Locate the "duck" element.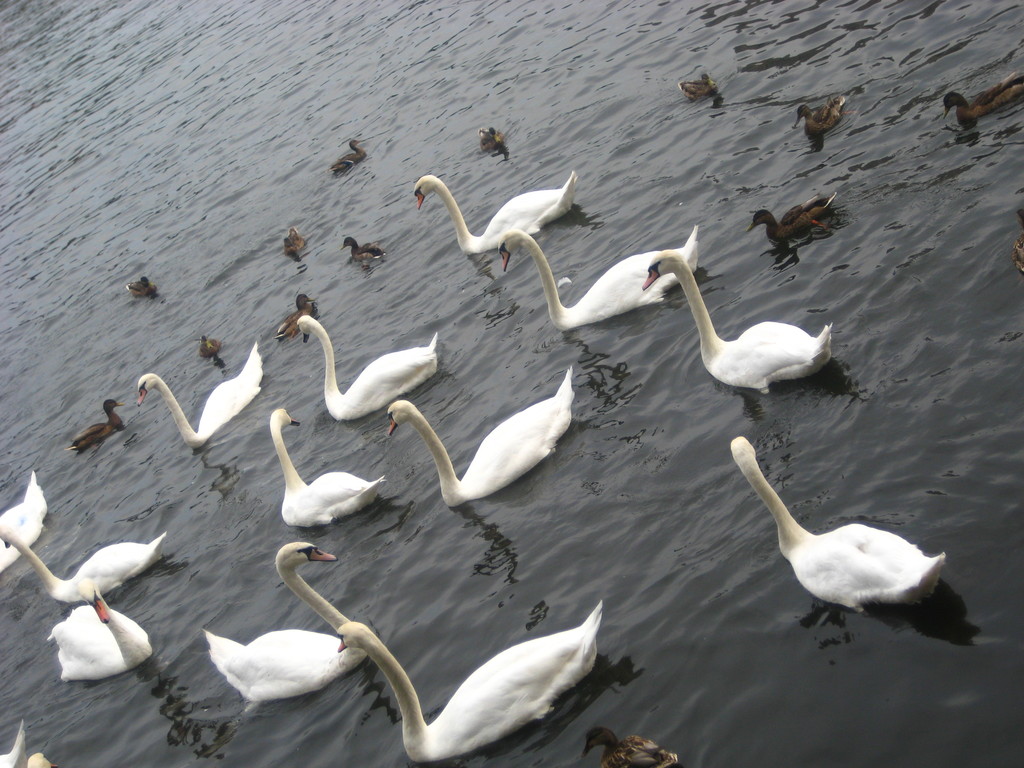
Element bbox: [left=495, top=226, right=703, bottom=340].
